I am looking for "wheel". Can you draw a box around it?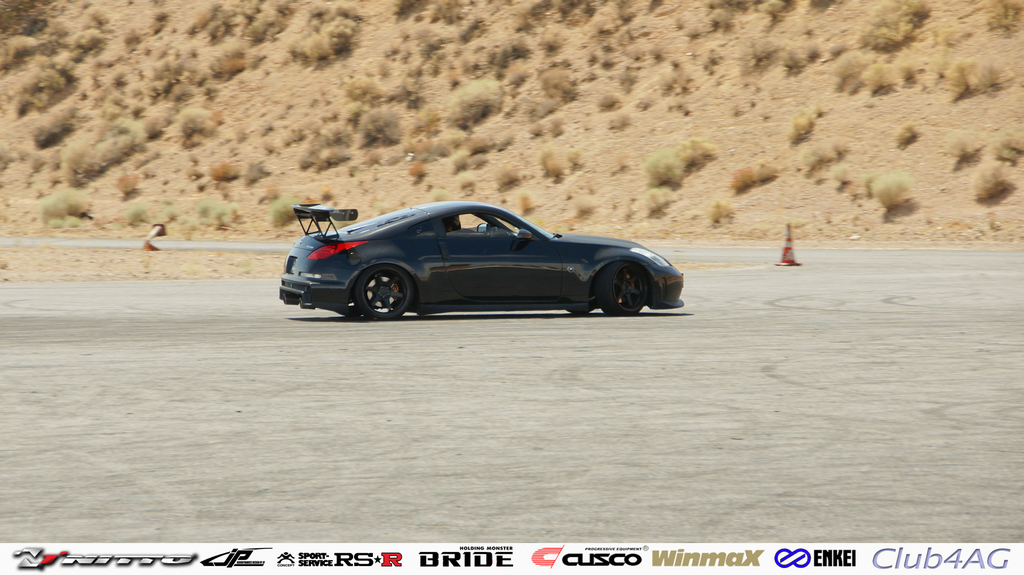
Sure, the bounding box is 353 263 417 320.
